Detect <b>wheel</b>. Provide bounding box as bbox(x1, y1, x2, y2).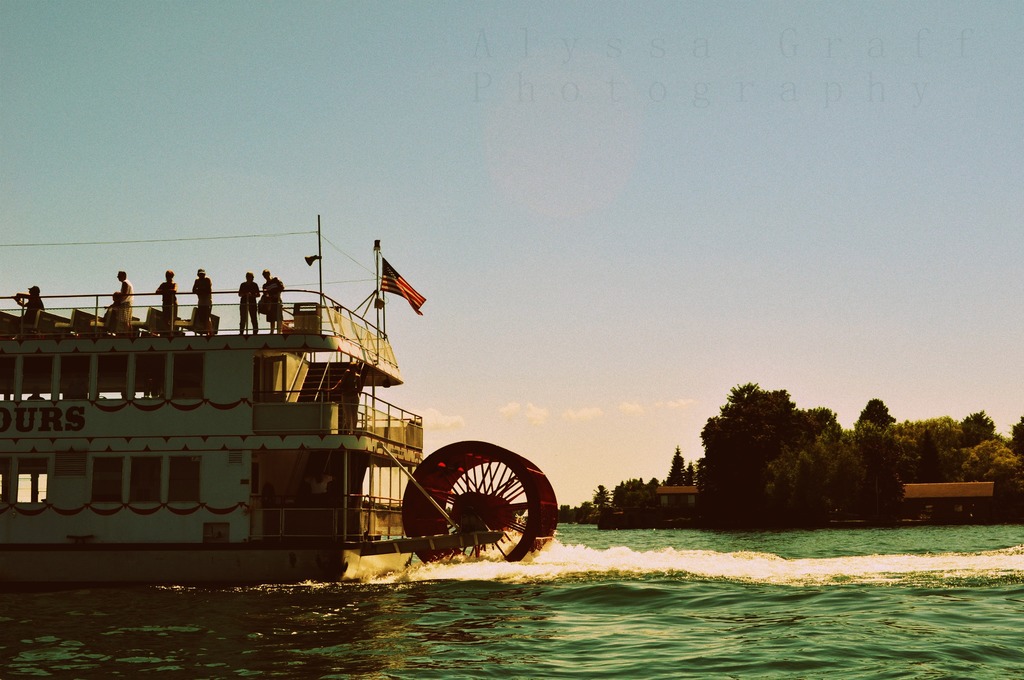
bbox(399, 446, 557, 569).
